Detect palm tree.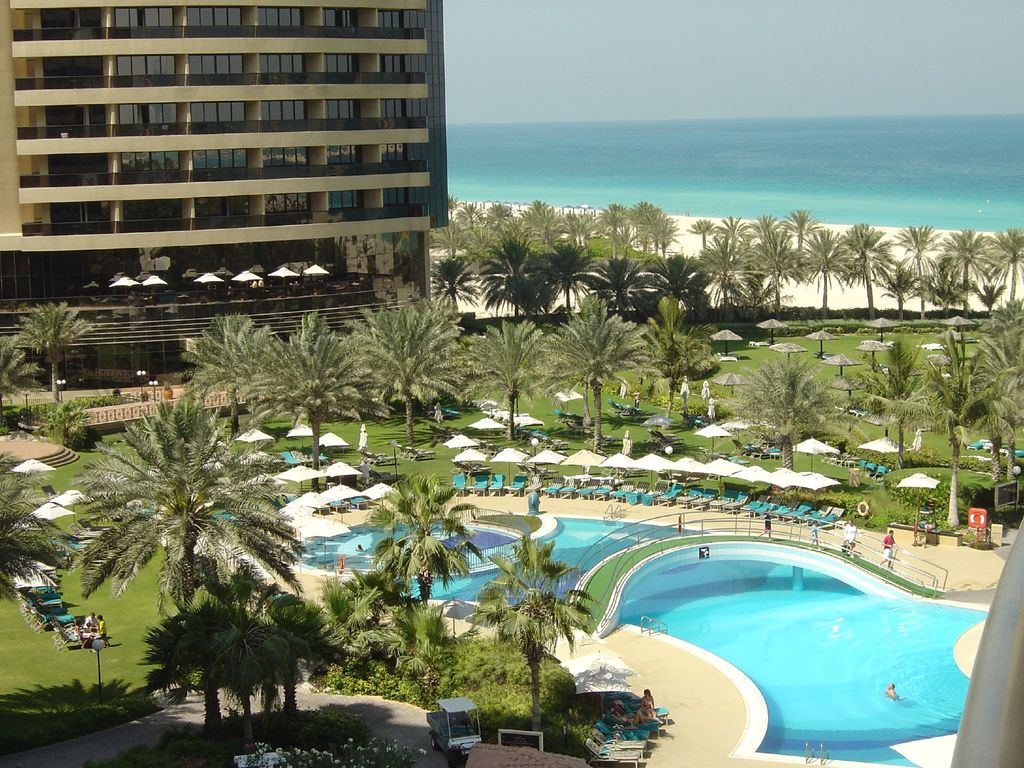
Detected at <bbox>487, 565, 559, 707</bbox>.
